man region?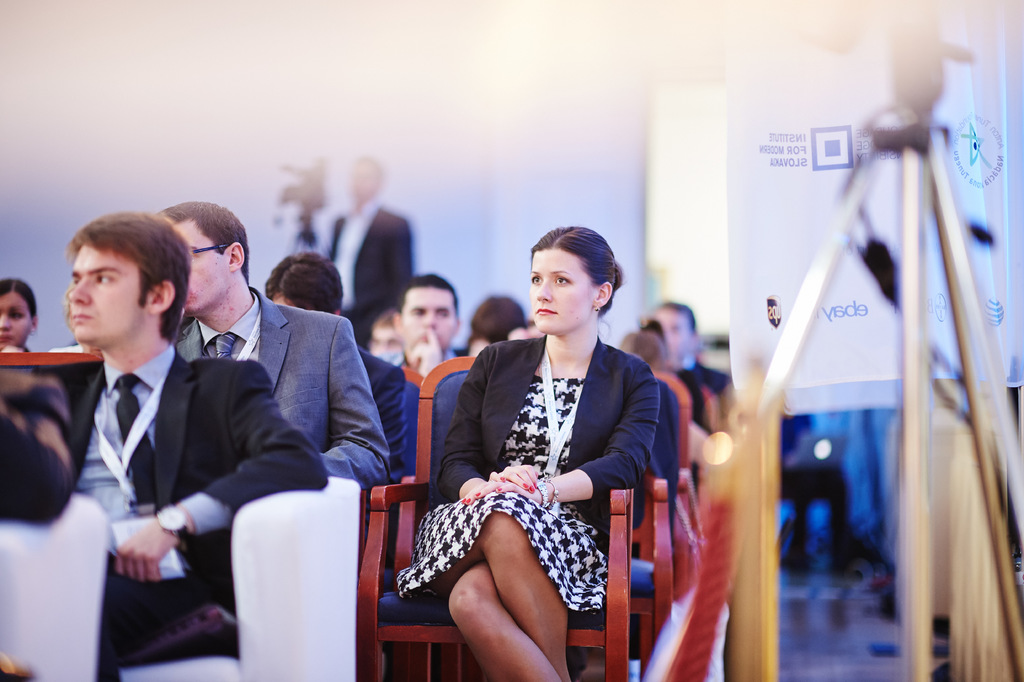
bbox(367, 278, 470, 480)
